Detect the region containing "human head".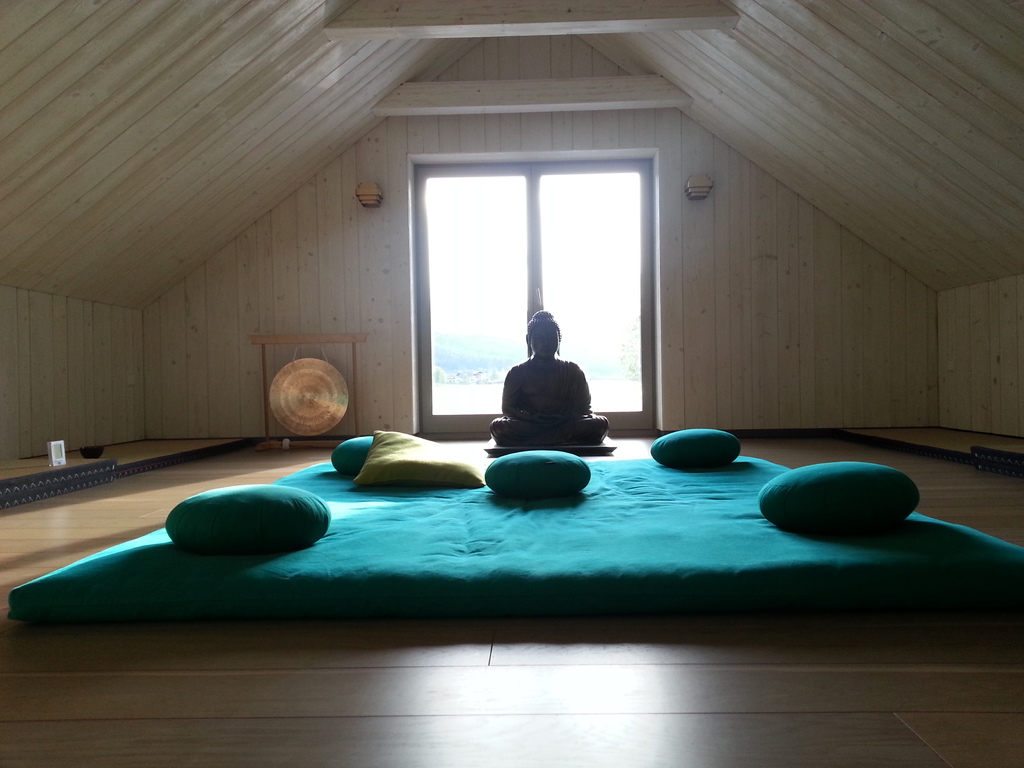
box(525, 307, 559, 362).
